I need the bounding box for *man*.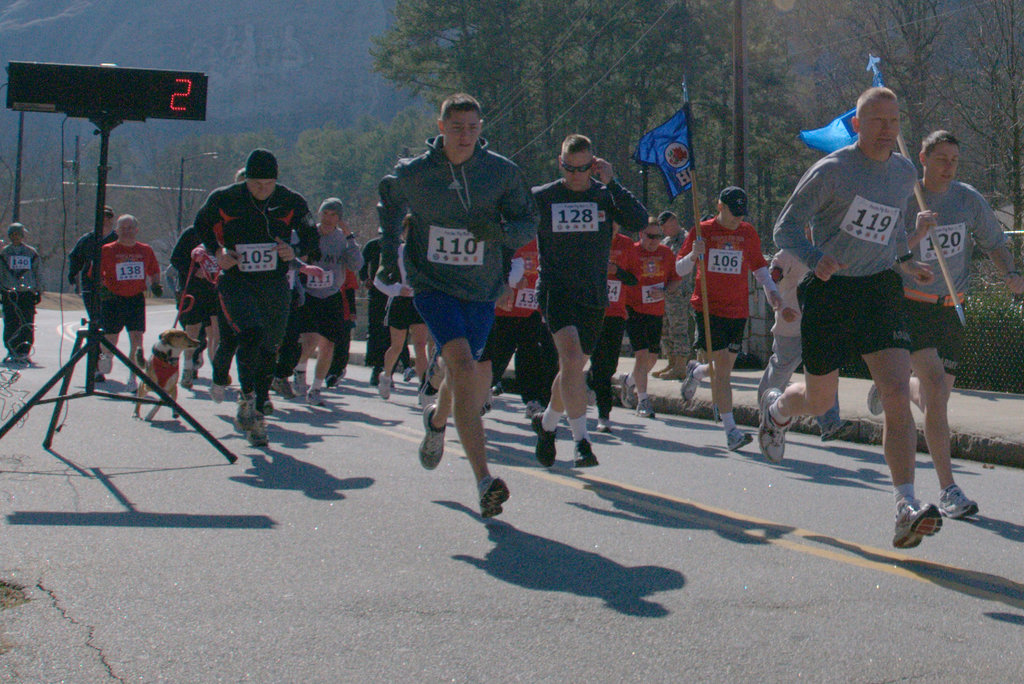
Here it is: (867,129,1023,521).
